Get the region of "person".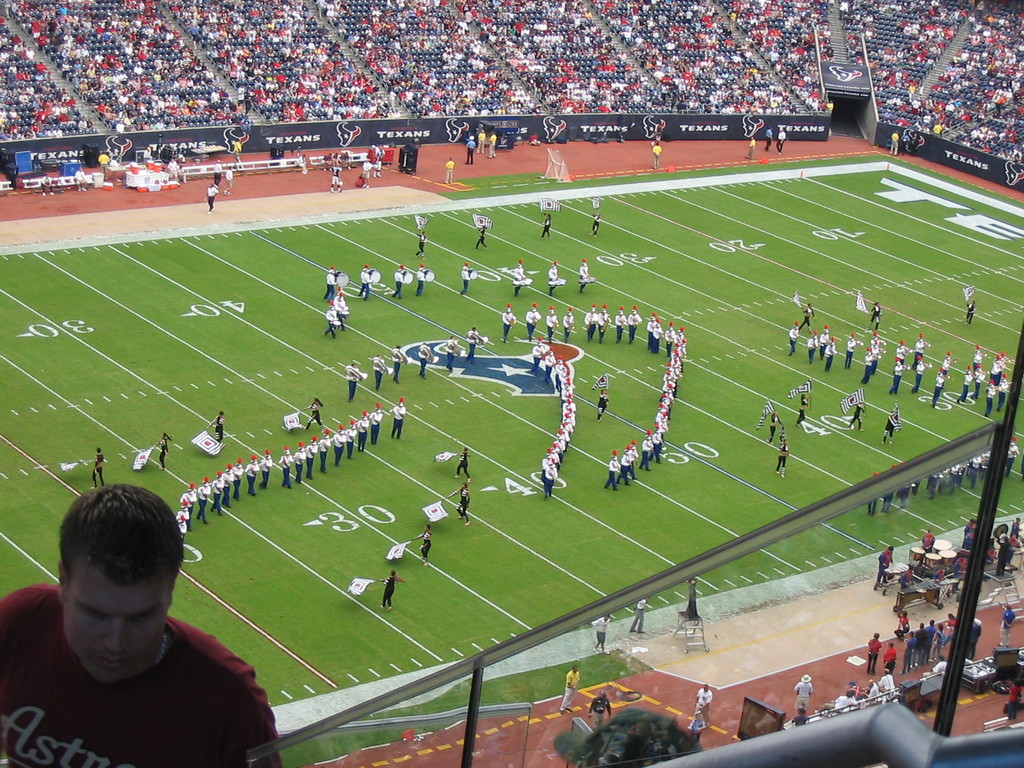
(630, 597, 648, 636).
